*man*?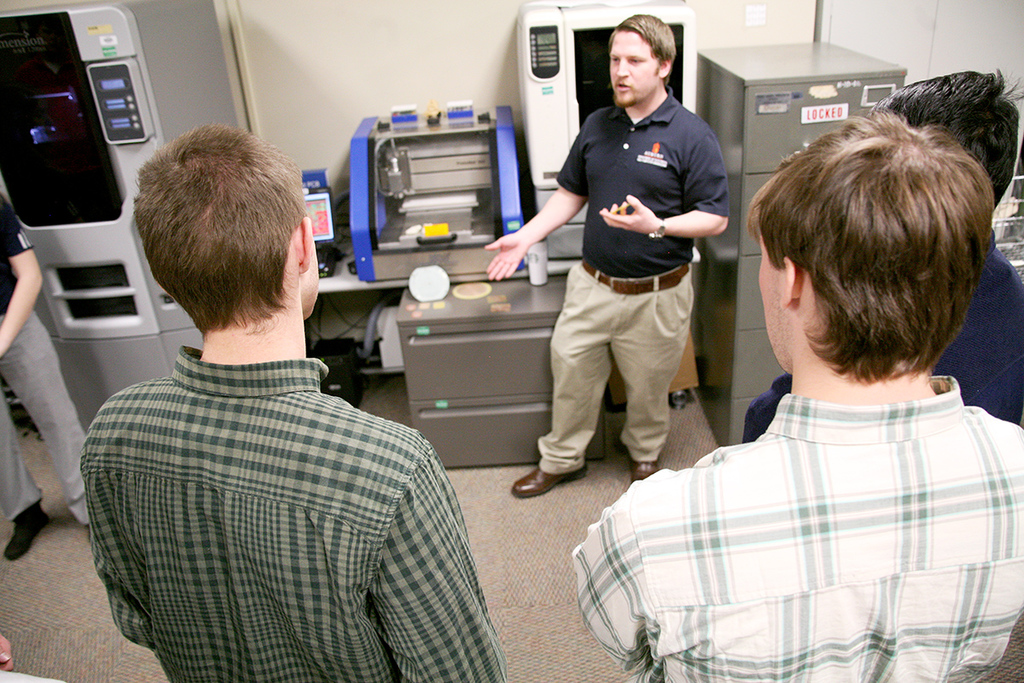
(x1=0, y1=188, x2=87, y2=561)
